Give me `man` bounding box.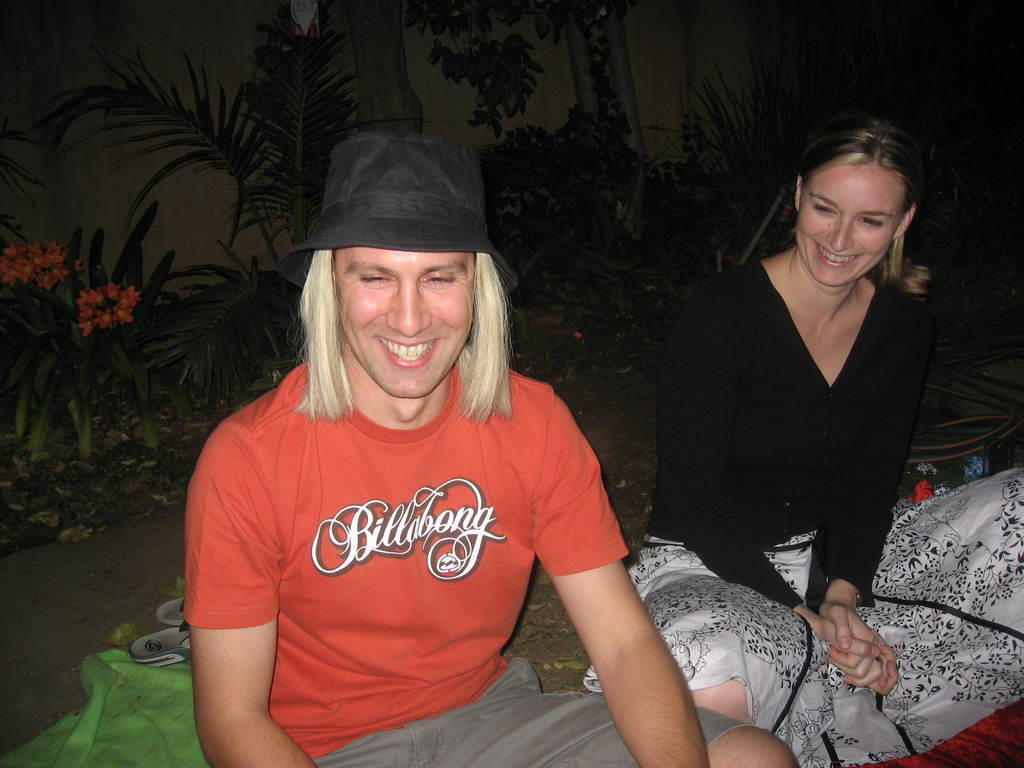
(x1=138, y1=146, x2=683, y2=767).
